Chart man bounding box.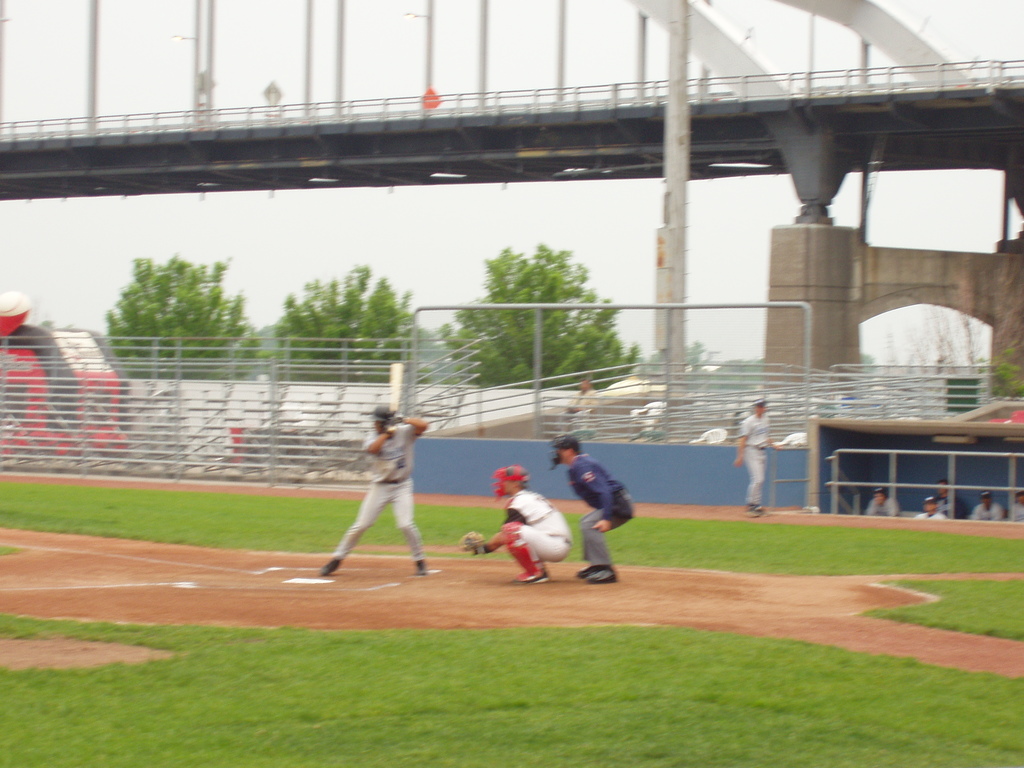
Charted: bbox=[969, 491, 1006, 521].
